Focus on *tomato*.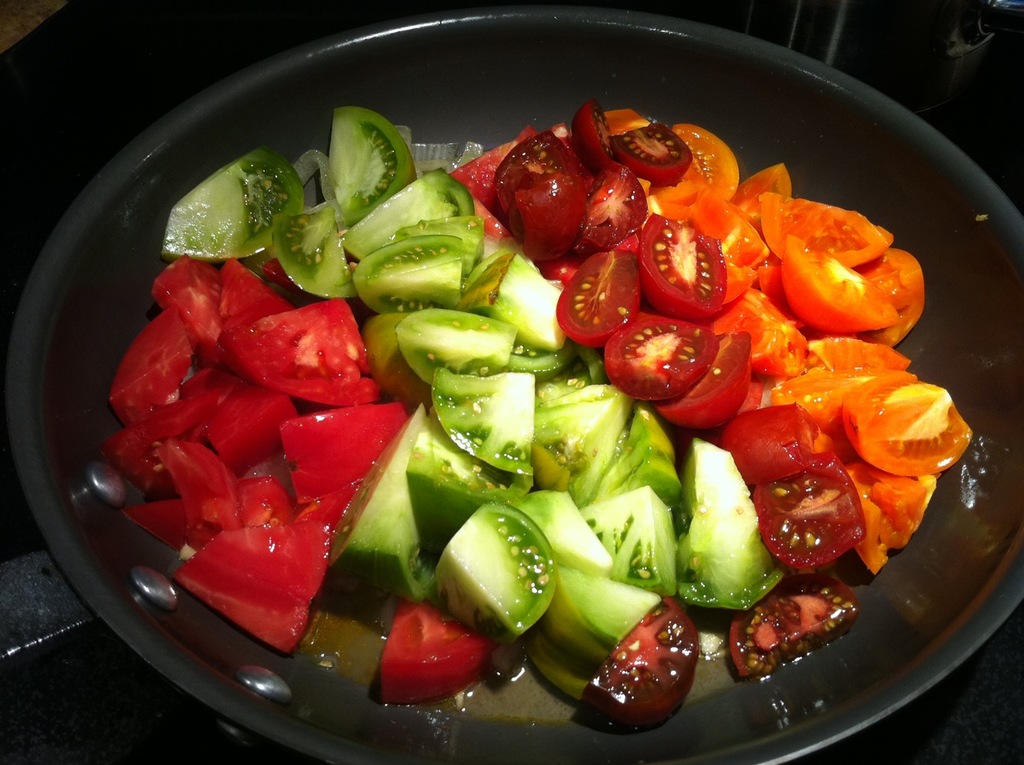
Focused at {"x1": 493, "y1": 130, "x2": 590, "y2": 211}.
